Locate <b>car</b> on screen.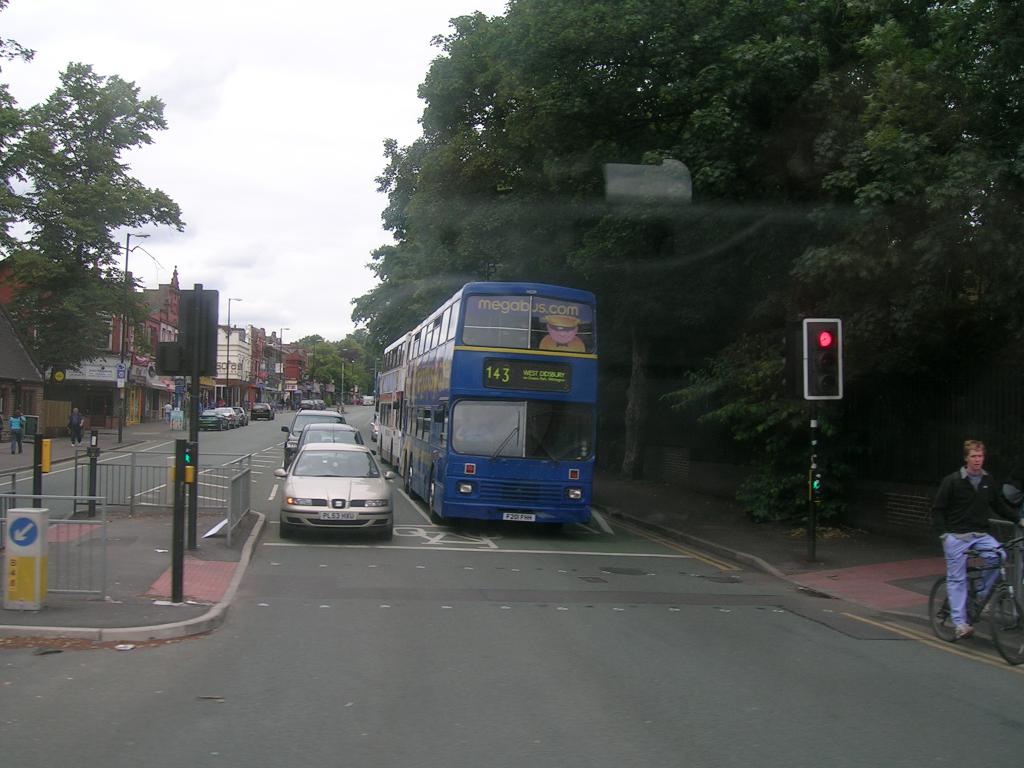
On screen at l=269, t=419, r=398, b=543.
